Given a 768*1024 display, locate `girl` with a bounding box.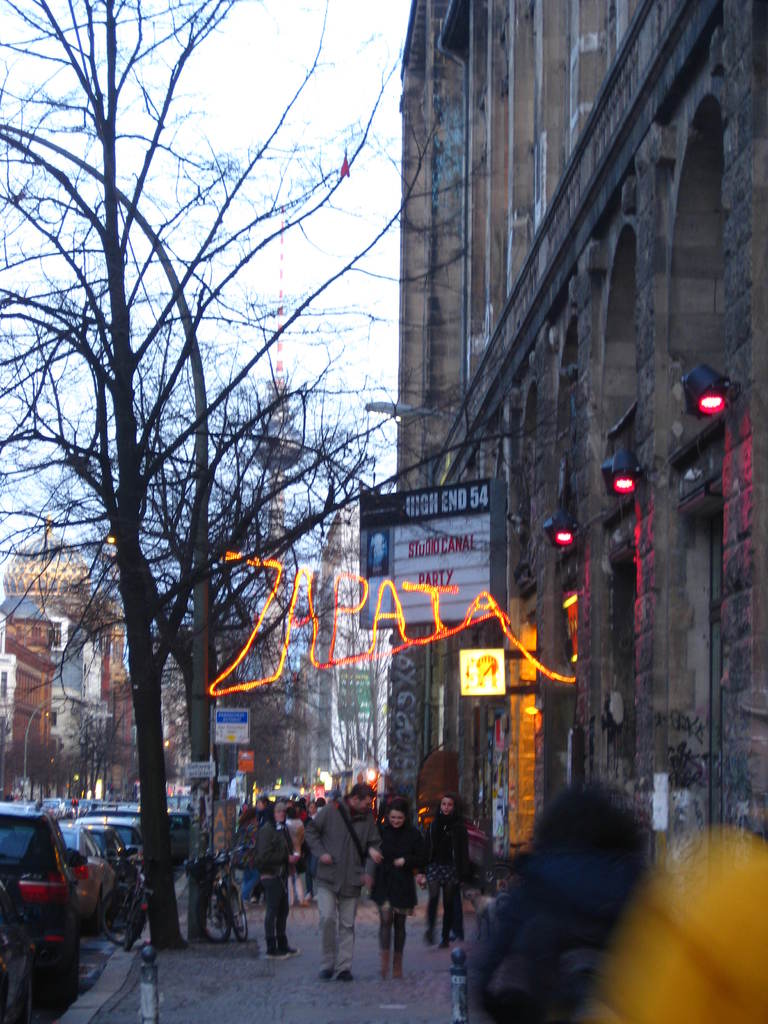
Located: (422, 796, 470, 946).
